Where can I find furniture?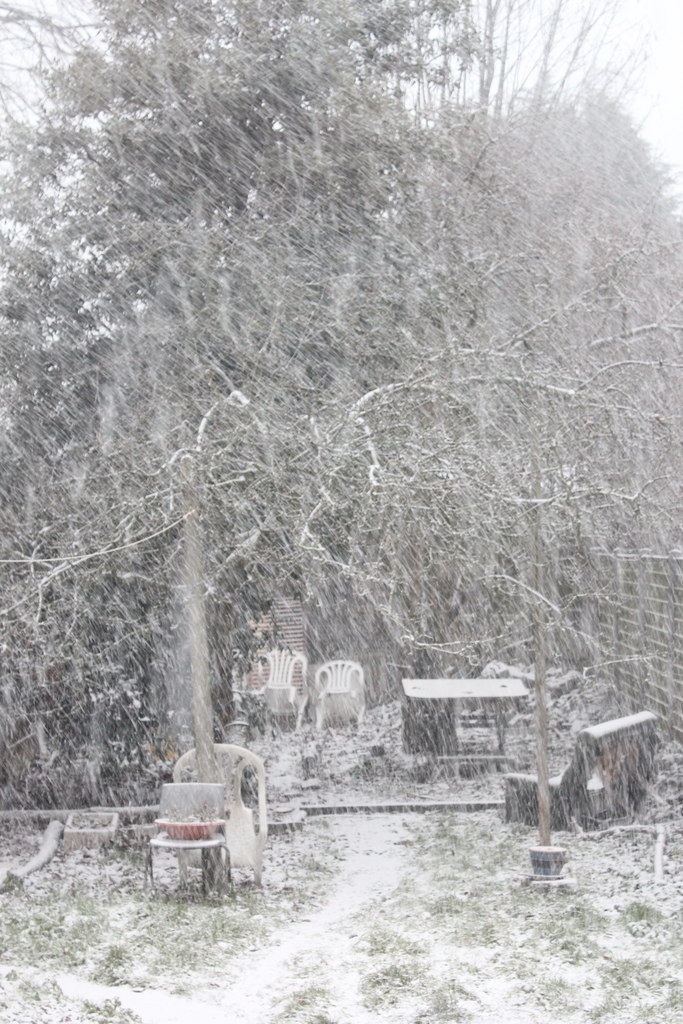
You can find it at pyautogui.locateOnScreen(172, 741, 268, 890).
